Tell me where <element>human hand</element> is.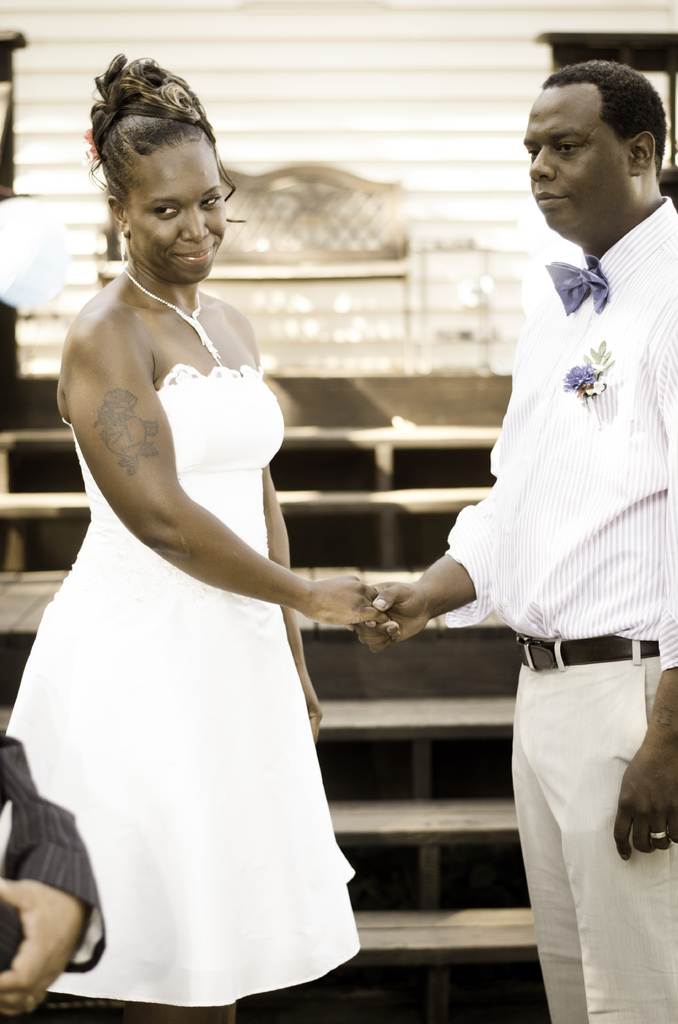
<element>human hand</element> is at <box>353,581,426,655</box>.
